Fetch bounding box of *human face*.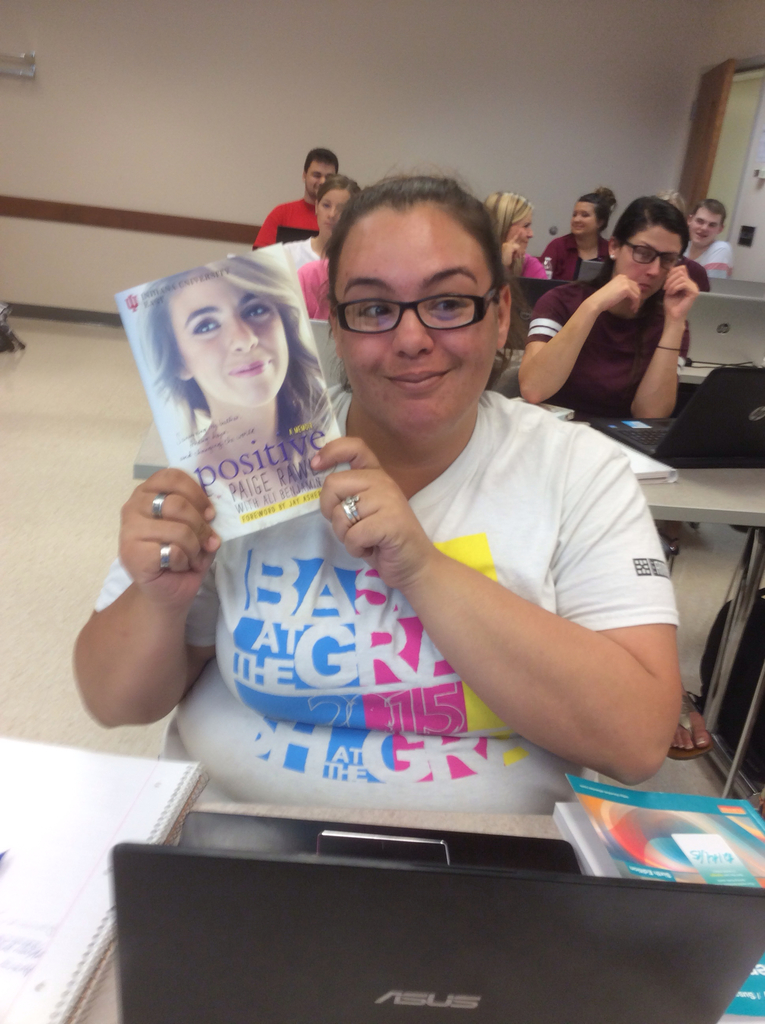
Bbox: x1=308, y1=154, x2=338, y2=199.
